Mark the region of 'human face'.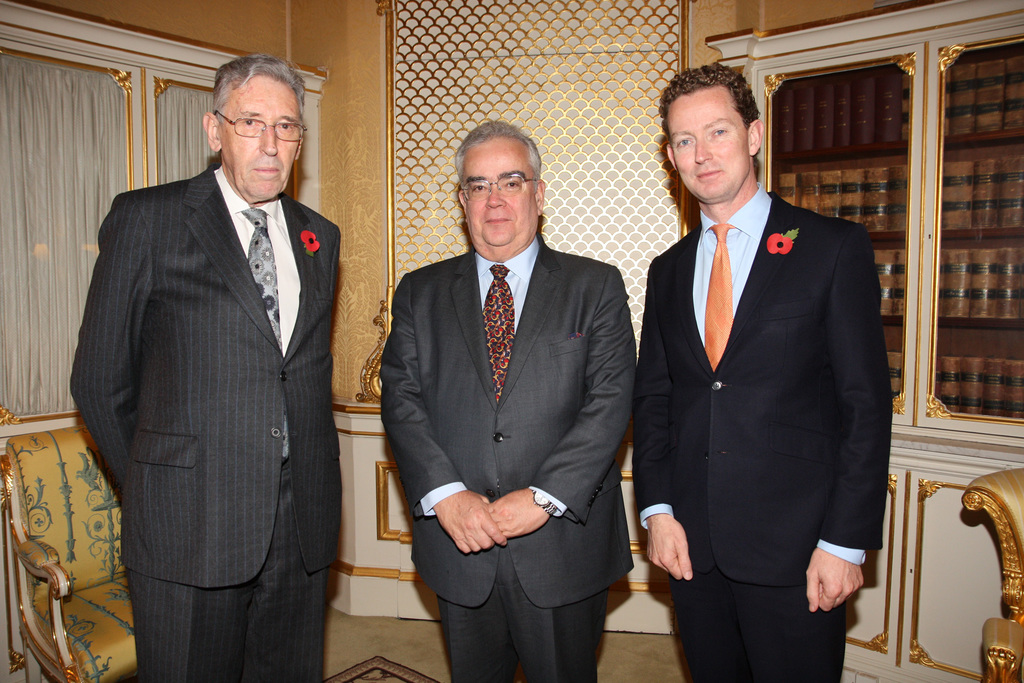
Region: bbox(462, 163, 538, 249).
